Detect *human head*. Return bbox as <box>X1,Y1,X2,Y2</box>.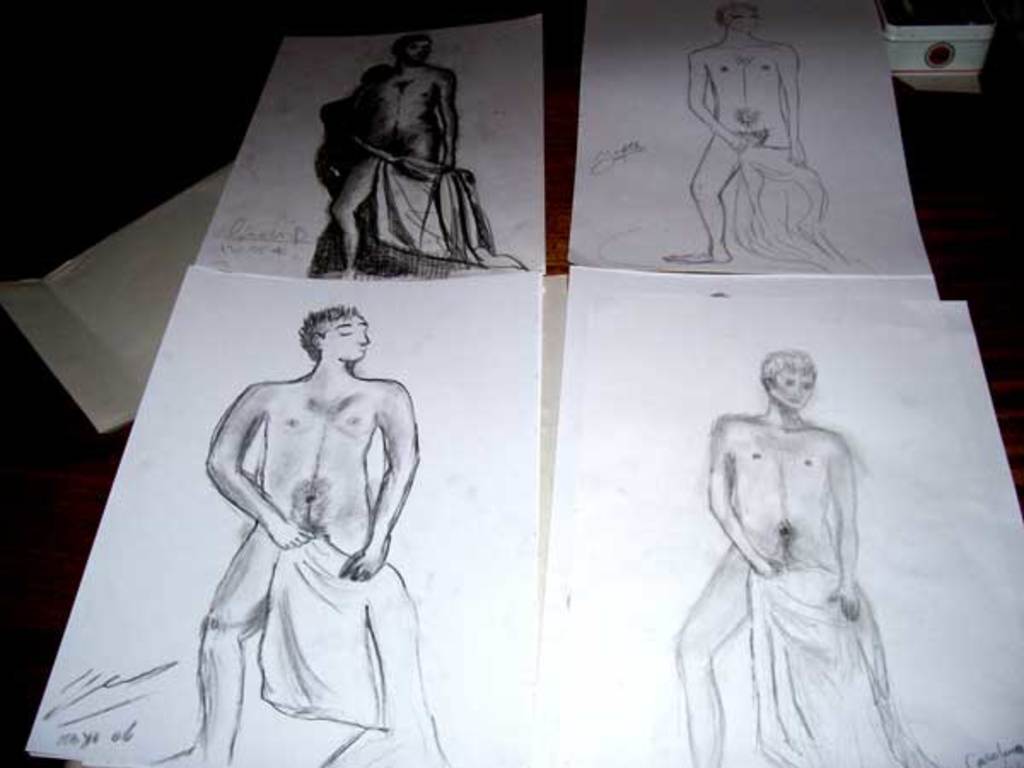
<box>720,2,759,34</box>.
